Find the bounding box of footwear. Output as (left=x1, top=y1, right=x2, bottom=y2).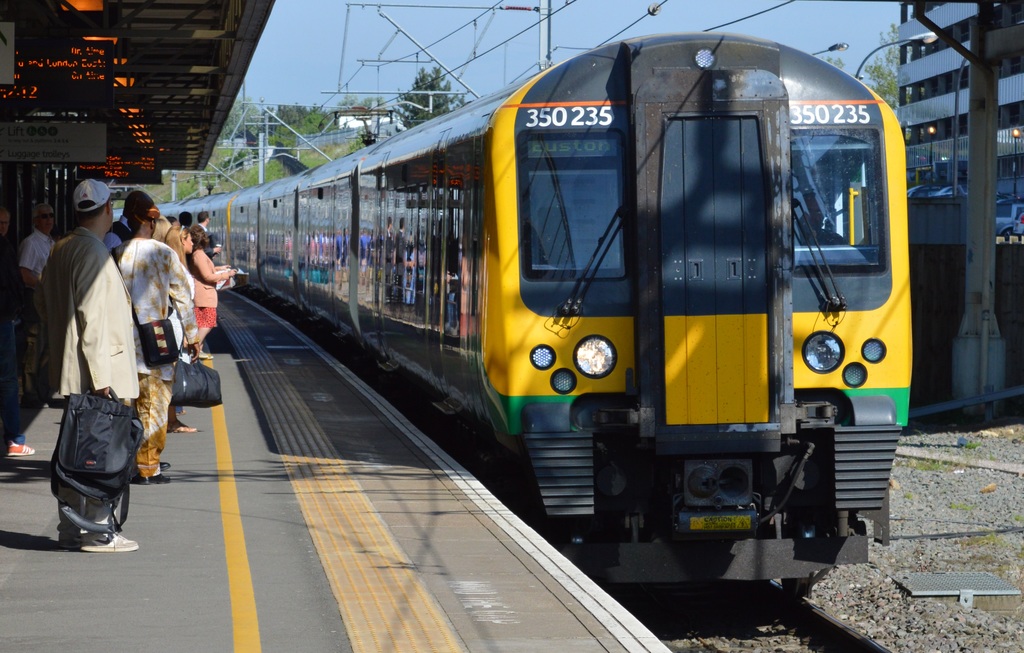
(left=52, top=527, right=85, bottom=552).
